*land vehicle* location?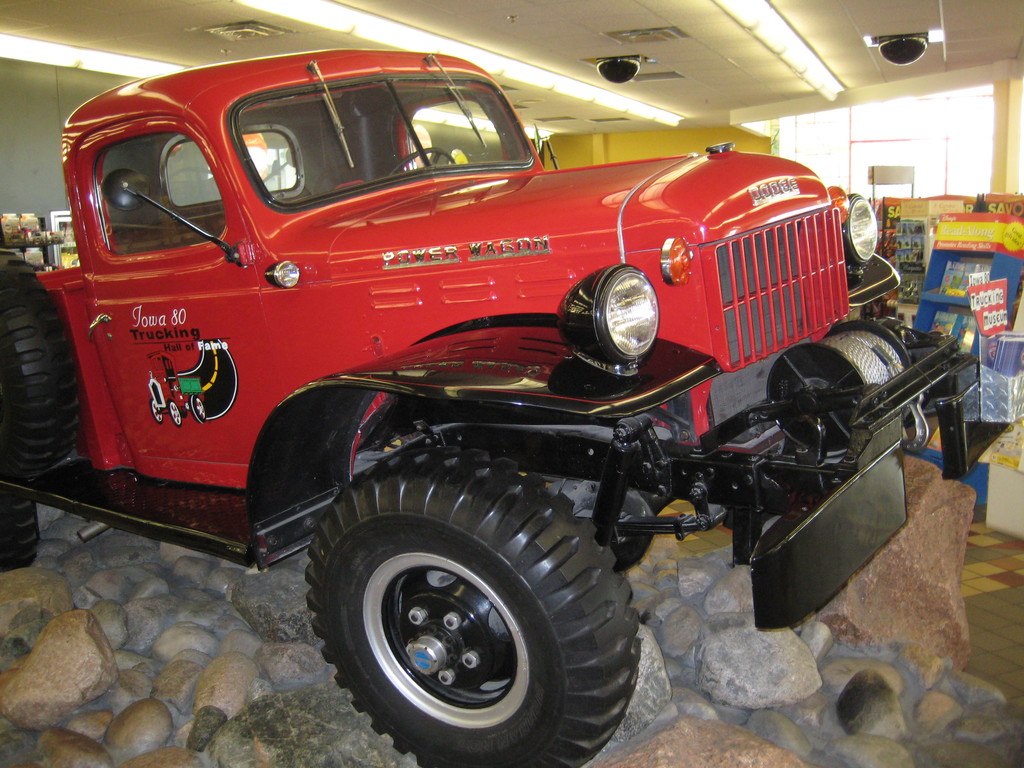
select_region(74, 0, 940, 767)
